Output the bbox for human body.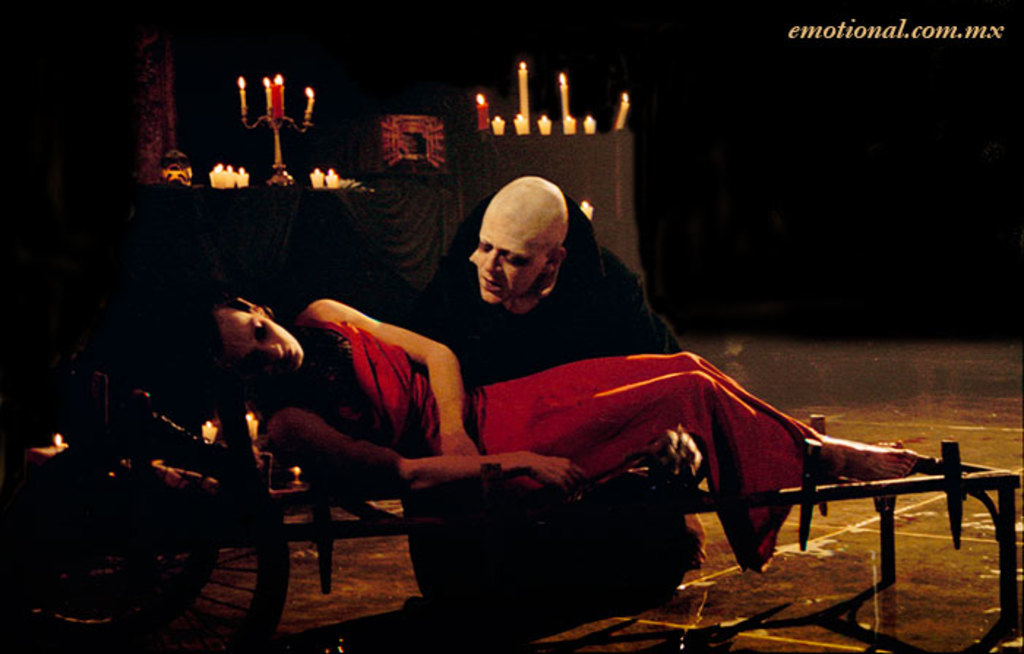
[402,176,718,613].
